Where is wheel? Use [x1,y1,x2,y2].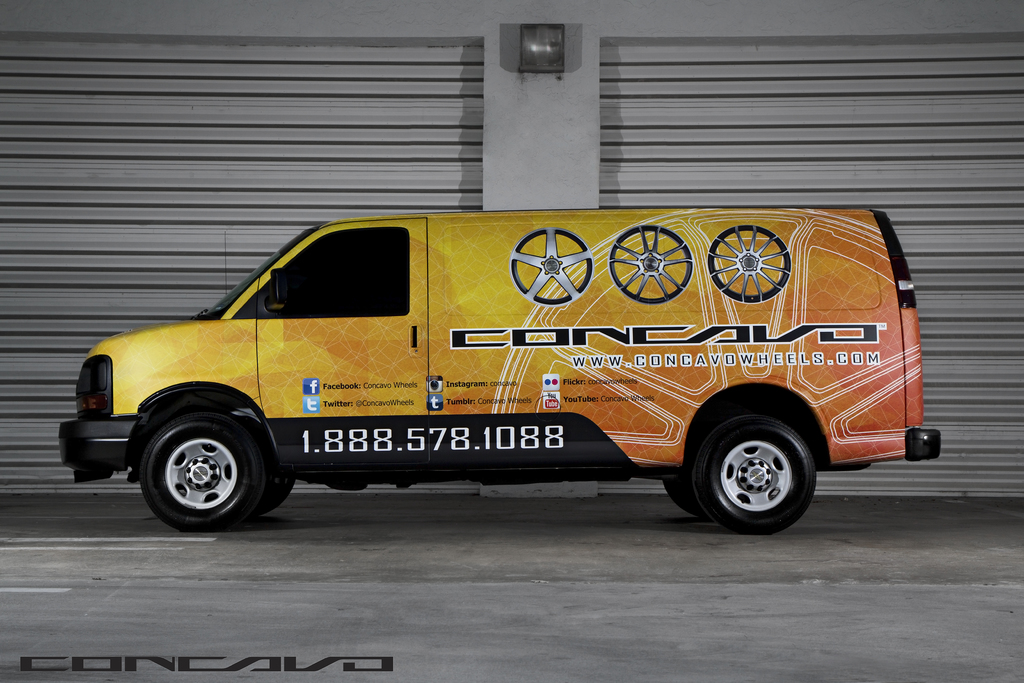
[693,413,817,536].
